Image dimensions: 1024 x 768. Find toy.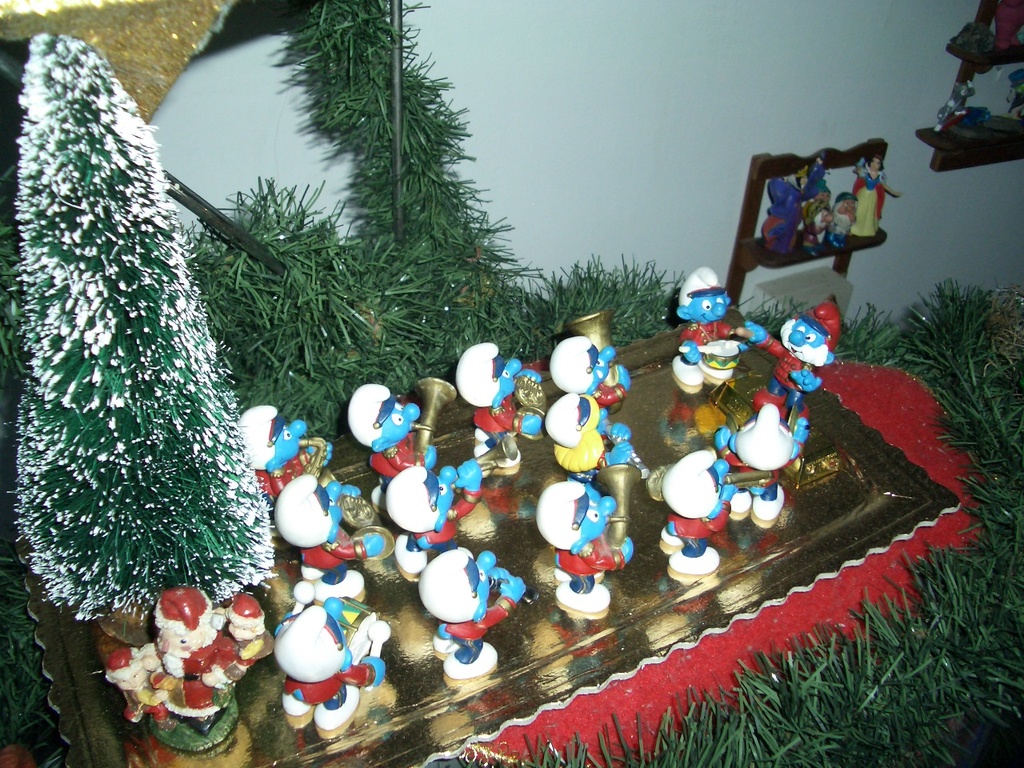
[543, 334, 630, 418].
